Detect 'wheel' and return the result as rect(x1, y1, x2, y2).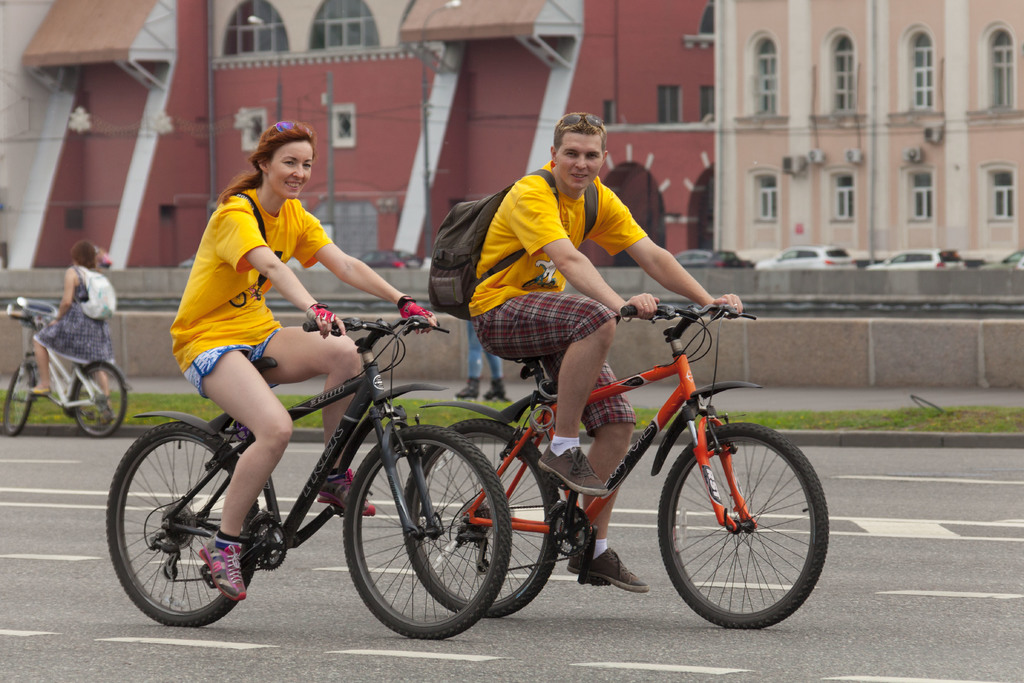
rect(1, 366, 36, 438).
